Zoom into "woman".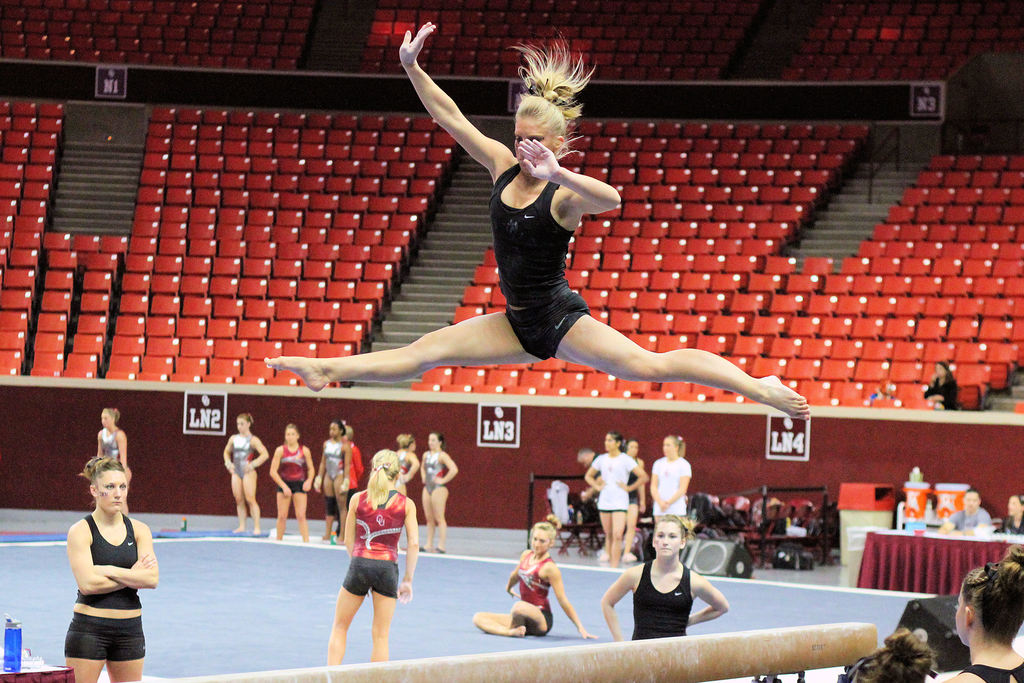
Zoom target: l=422, t=434, r=457, b=553.
